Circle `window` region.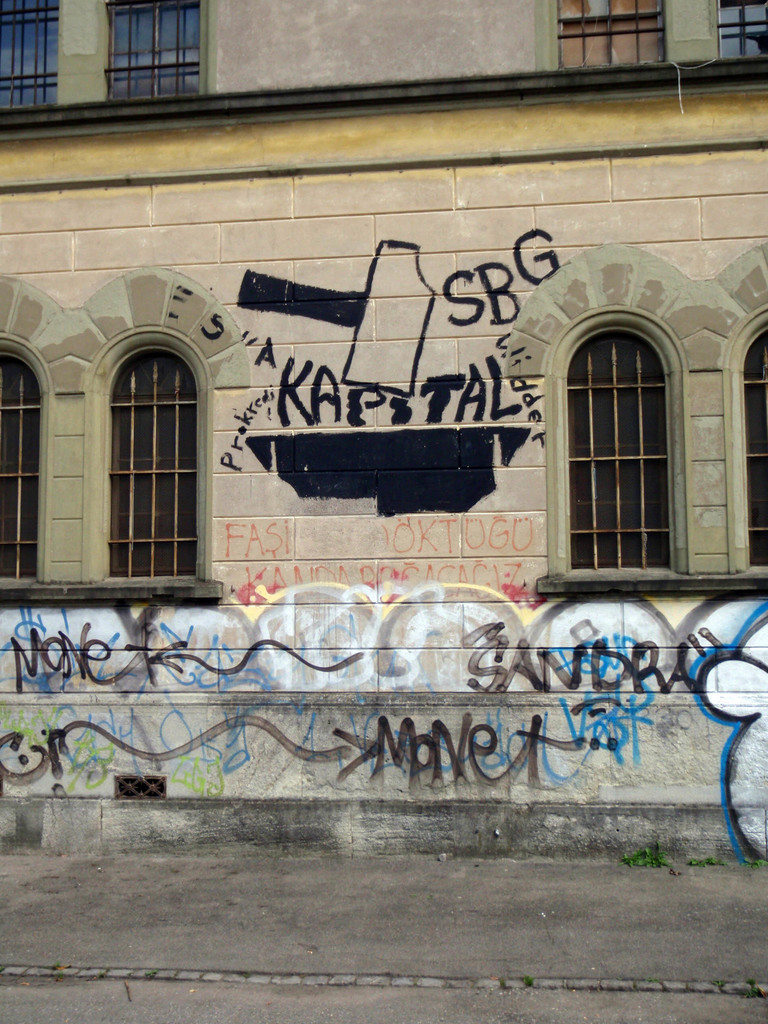
Region: [506, 248, 698, 603].
